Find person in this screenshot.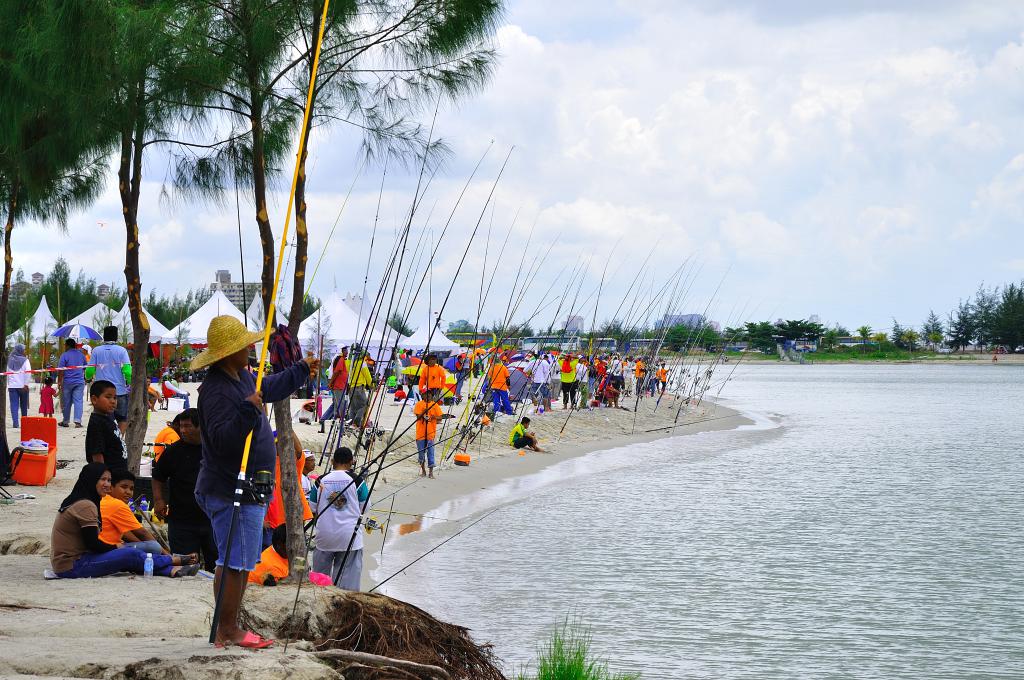
The bounding box for person is region(49, 460, 207, 578).
